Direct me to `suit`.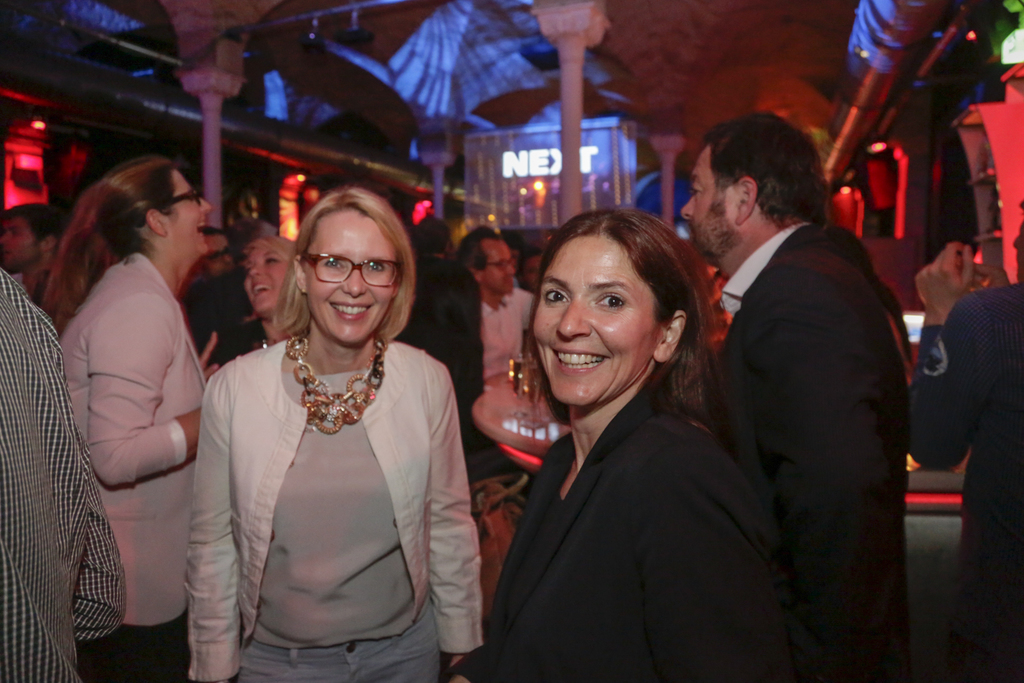
Direction: select_region(910, 275, 1023, 682).
